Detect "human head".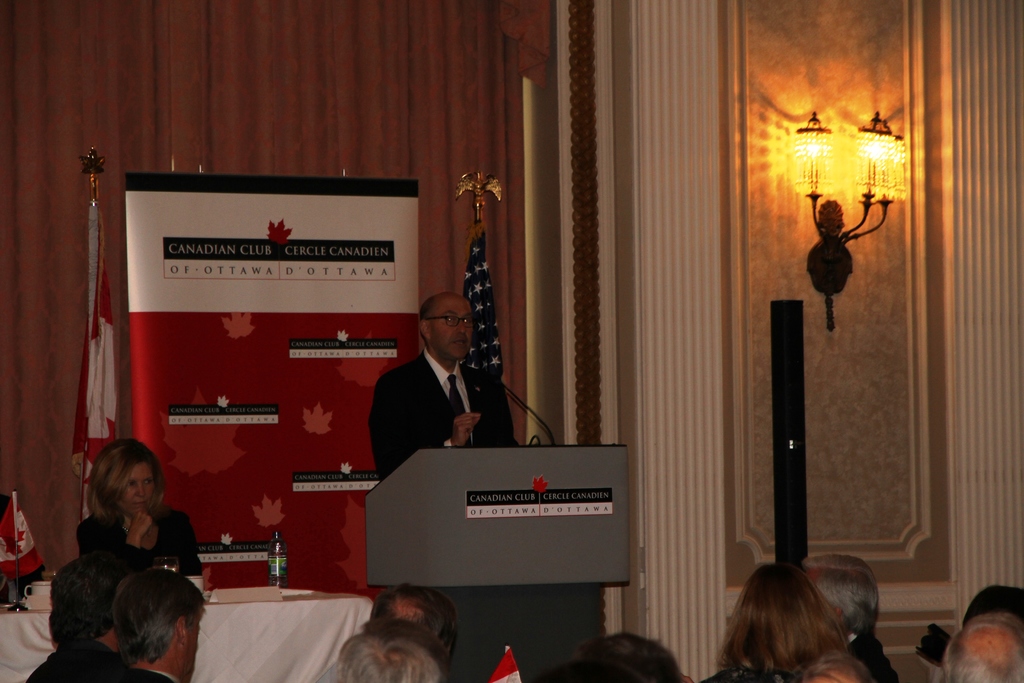
Detected at 47,549,143,659.
